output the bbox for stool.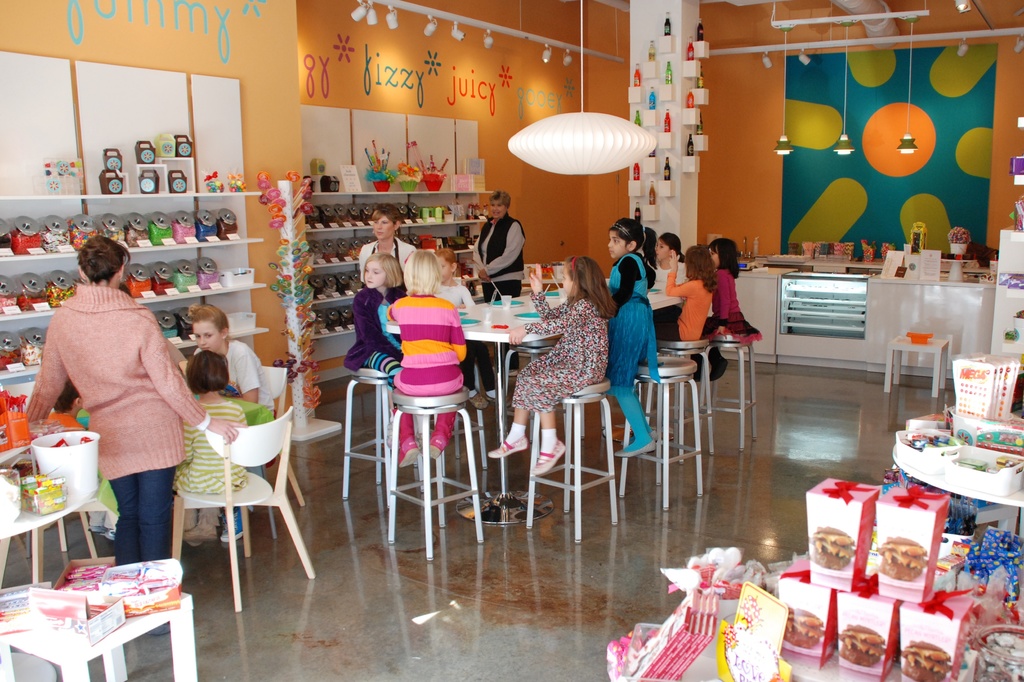
345:368:394:498.
